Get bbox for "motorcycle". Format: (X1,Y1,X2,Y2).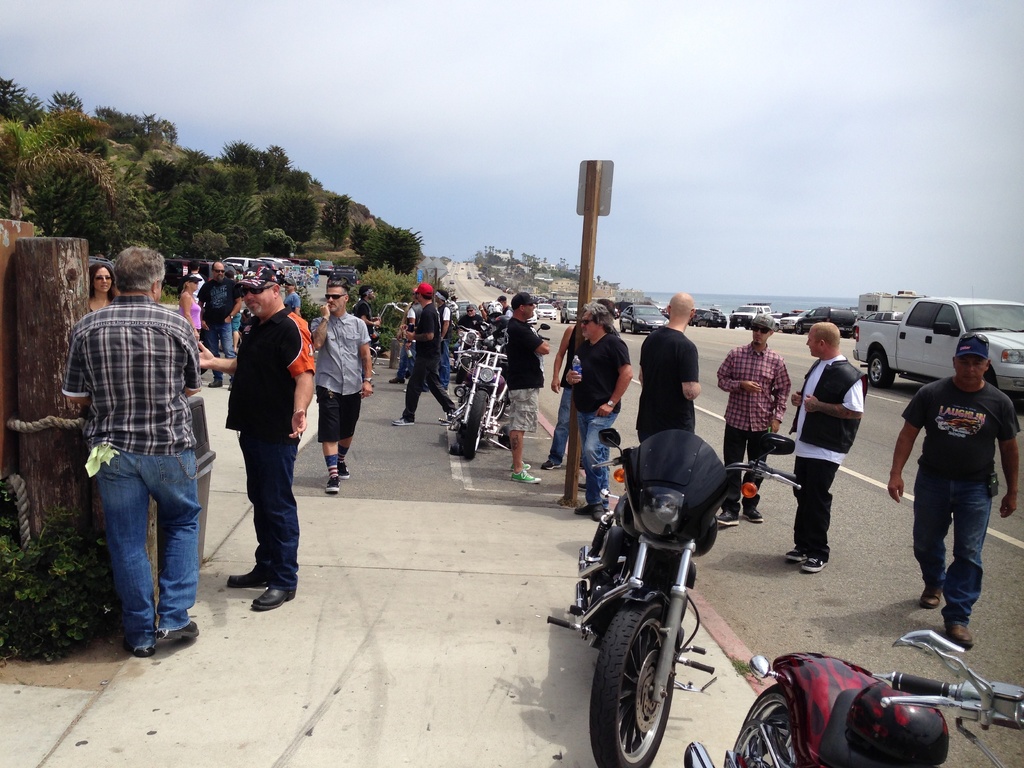
(678,627,1022,765).
